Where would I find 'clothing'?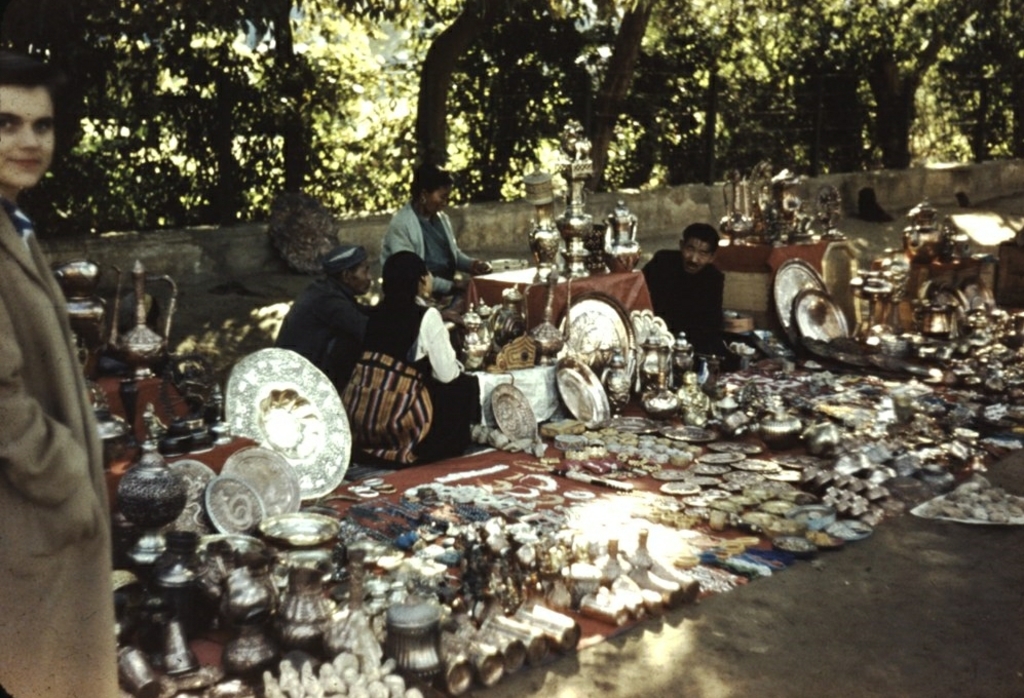
At crop(385, 208, 475, 287).
